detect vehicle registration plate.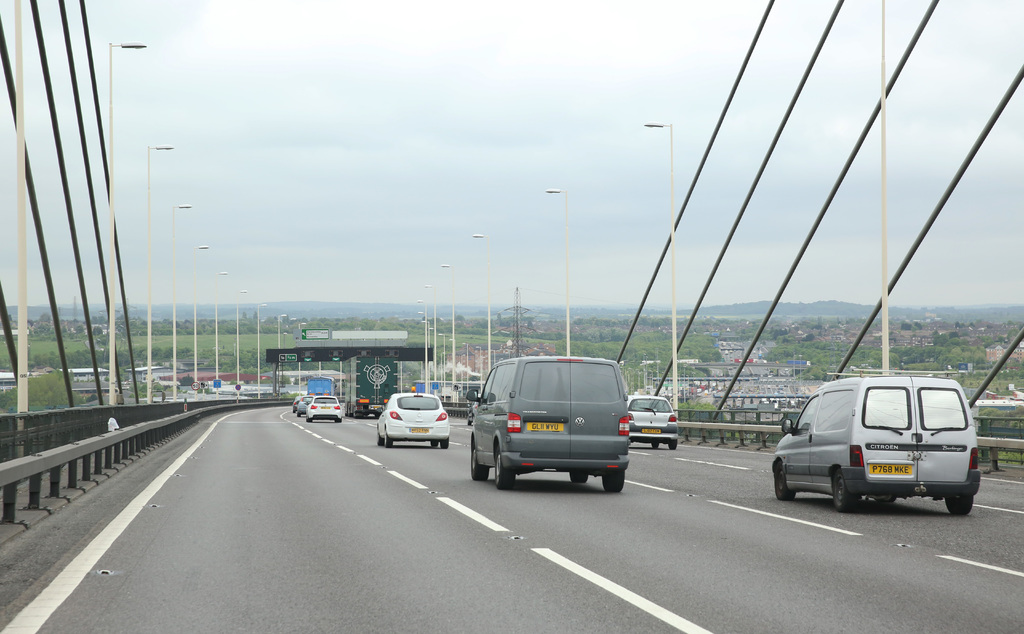
Detected at bbox=(525, 421, 565, 432).
